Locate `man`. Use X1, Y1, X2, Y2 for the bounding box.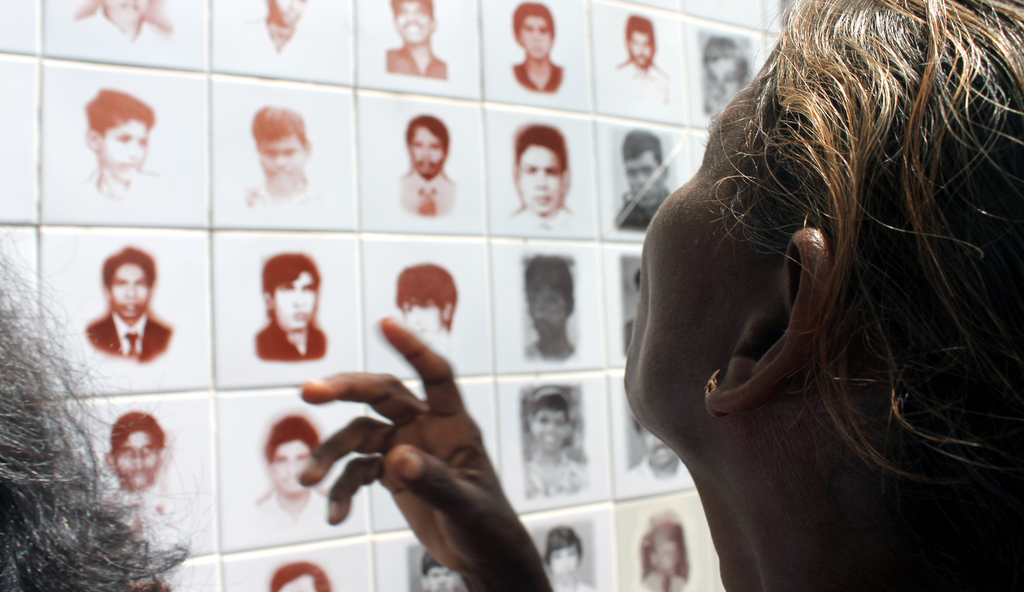
234, 106, 332, 211.
